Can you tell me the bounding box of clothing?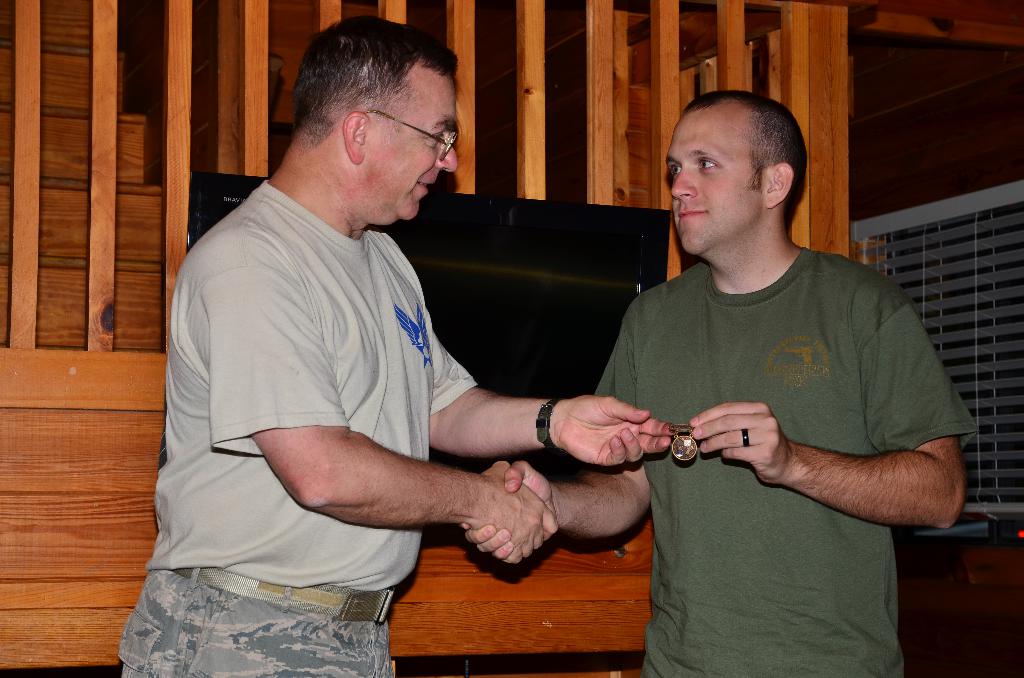
[594,245,976,677].
